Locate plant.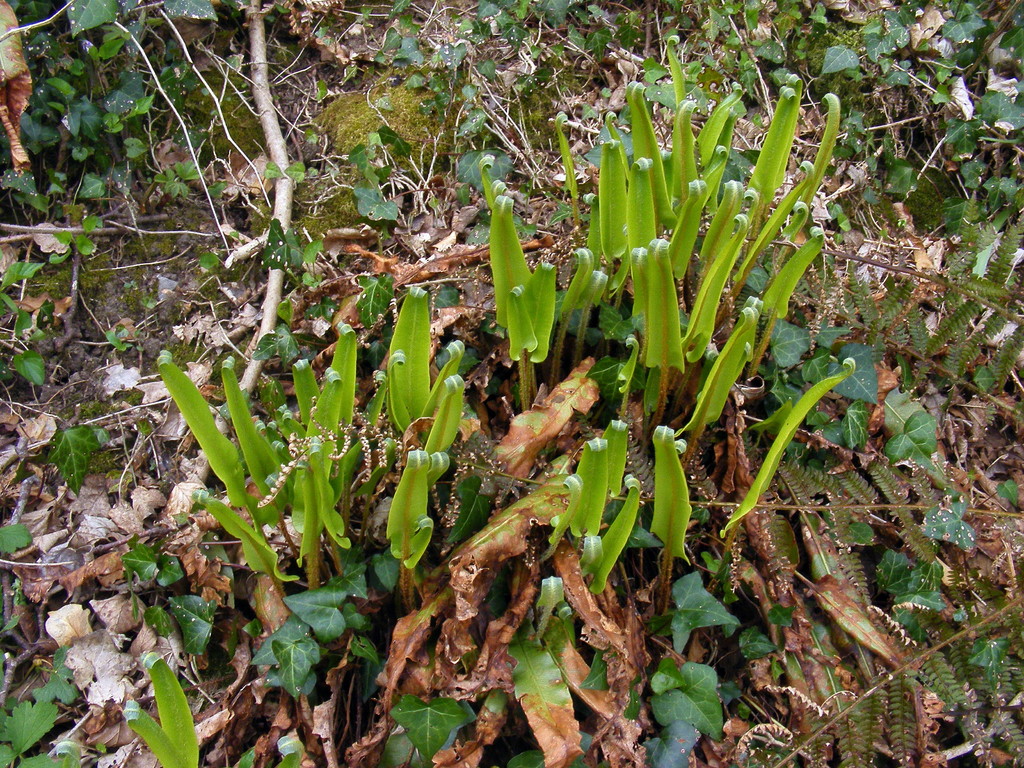
Bounding box: region(244, 558, 424, 700).
